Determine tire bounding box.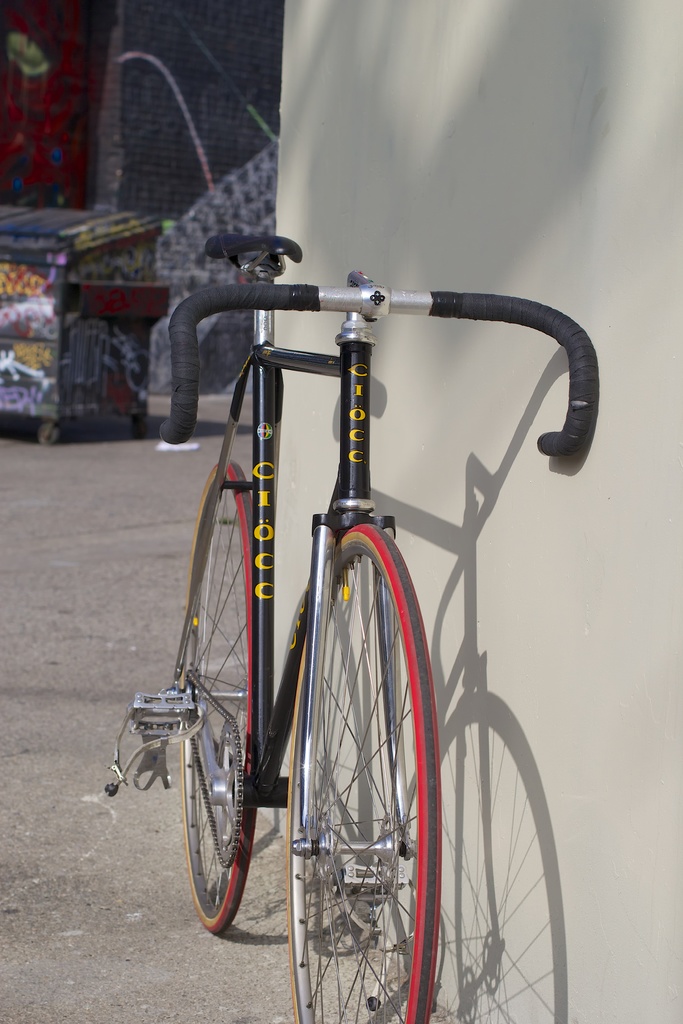
Determined: x1=291 y1=519 x2=432 y2=1021.
